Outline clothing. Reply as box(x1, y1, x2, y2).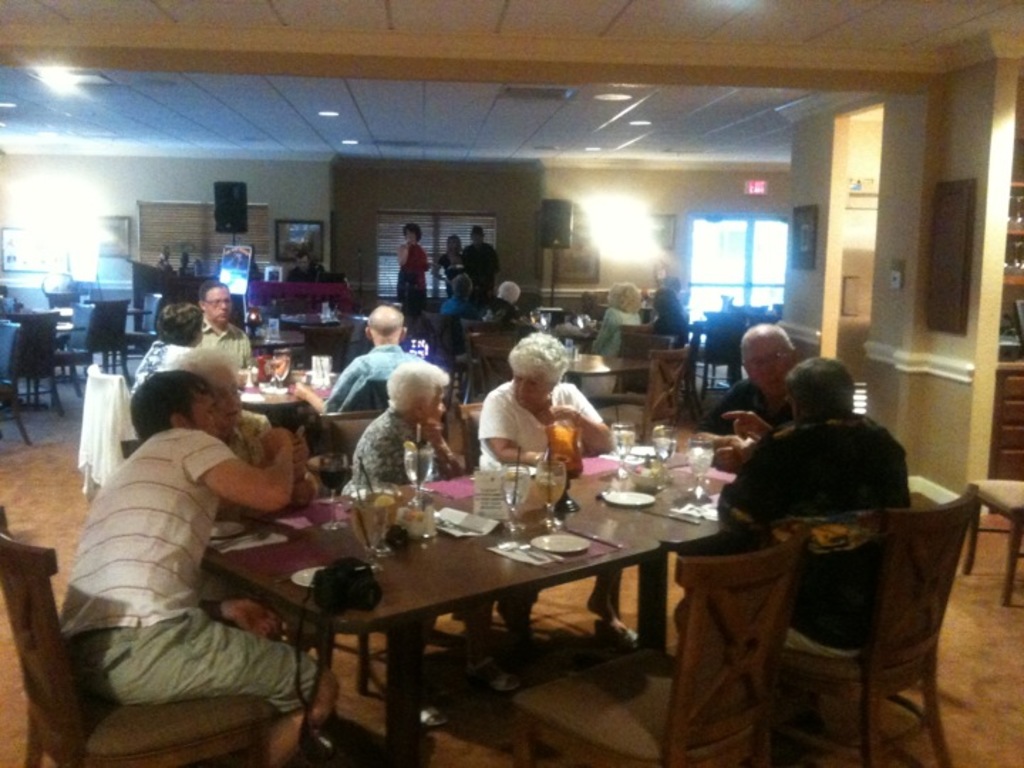
box(713, 380, 801, 448).
